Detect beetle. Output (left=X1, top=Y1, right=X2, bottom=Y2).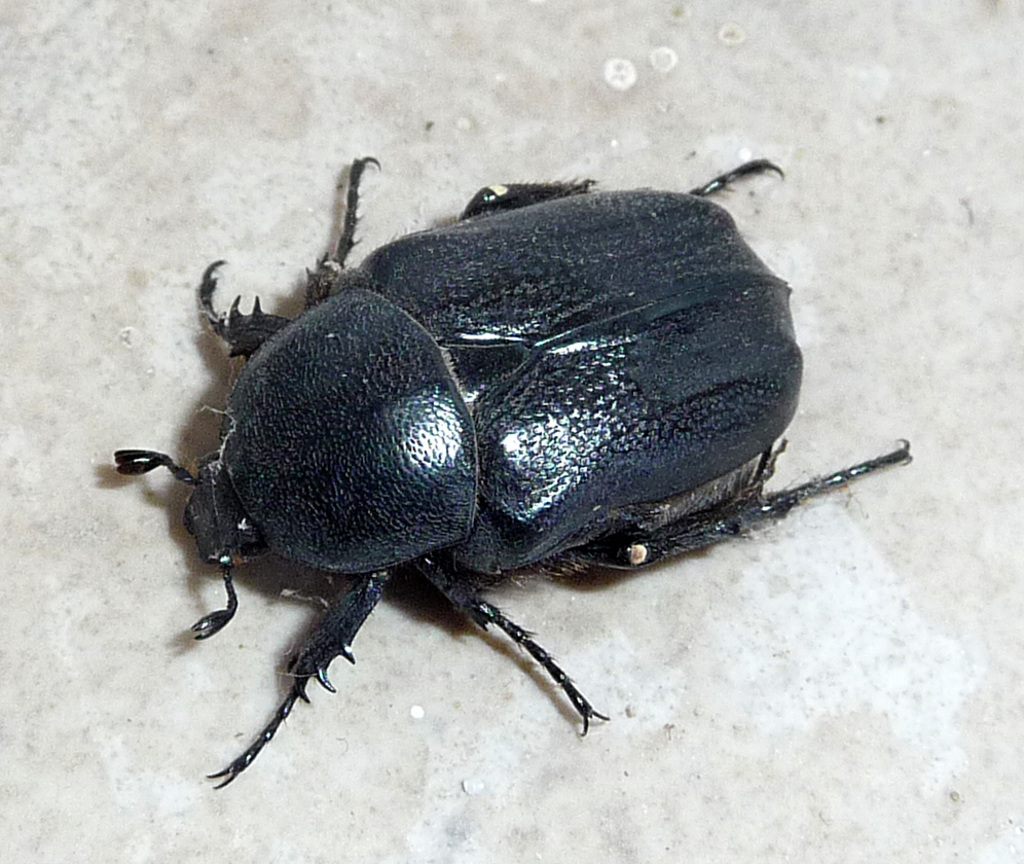
(left=100, top=152, right=929, bottom=769).
